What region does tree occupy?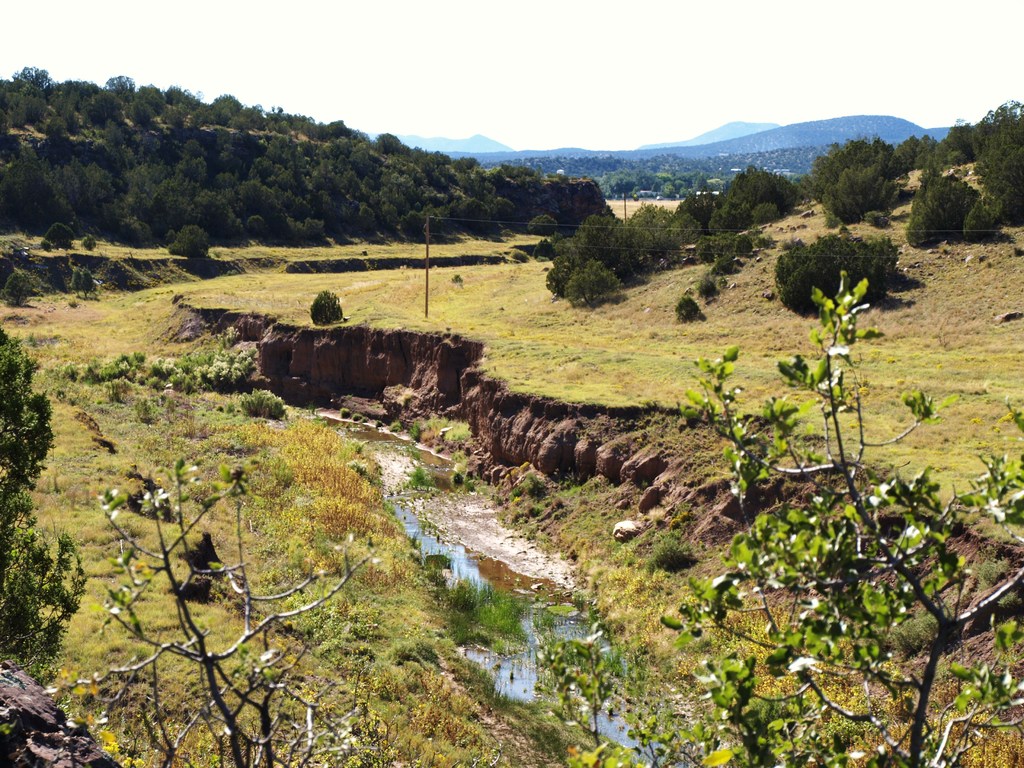
<box>636,339,1005,733</box>.
